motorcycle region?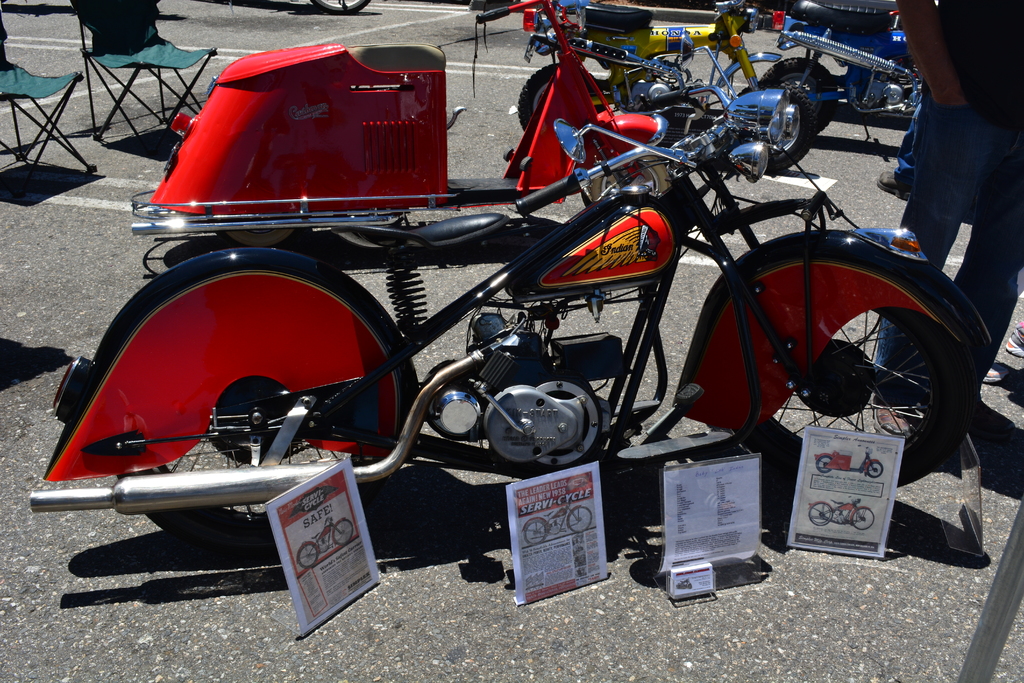
(758,0,924,163)
